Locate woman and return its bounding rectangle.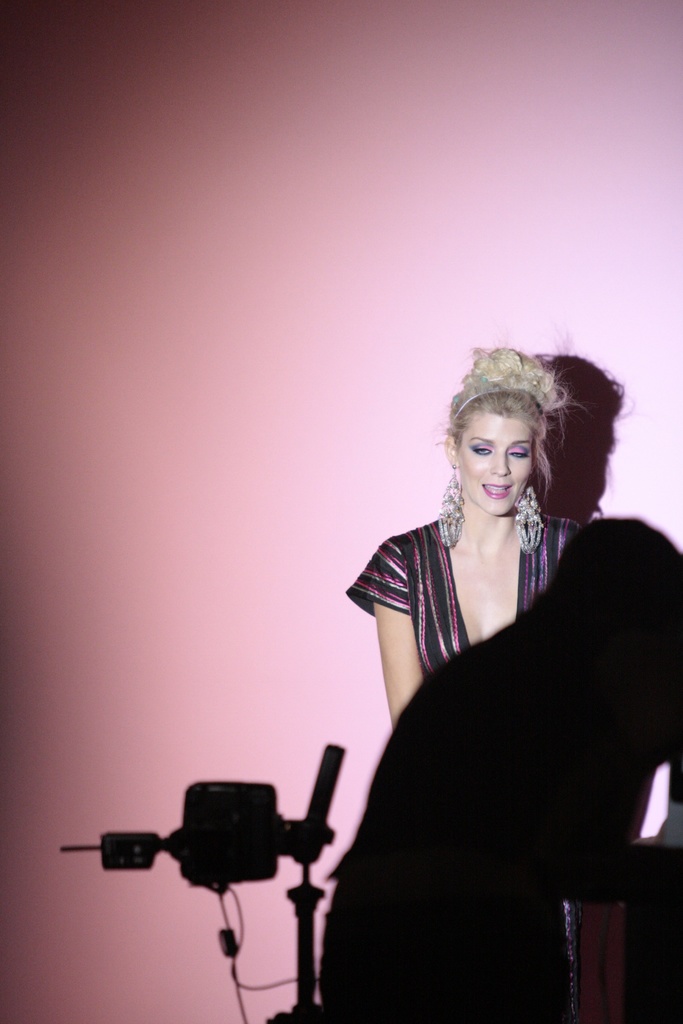
<box>345,344,579,1023</box>.
